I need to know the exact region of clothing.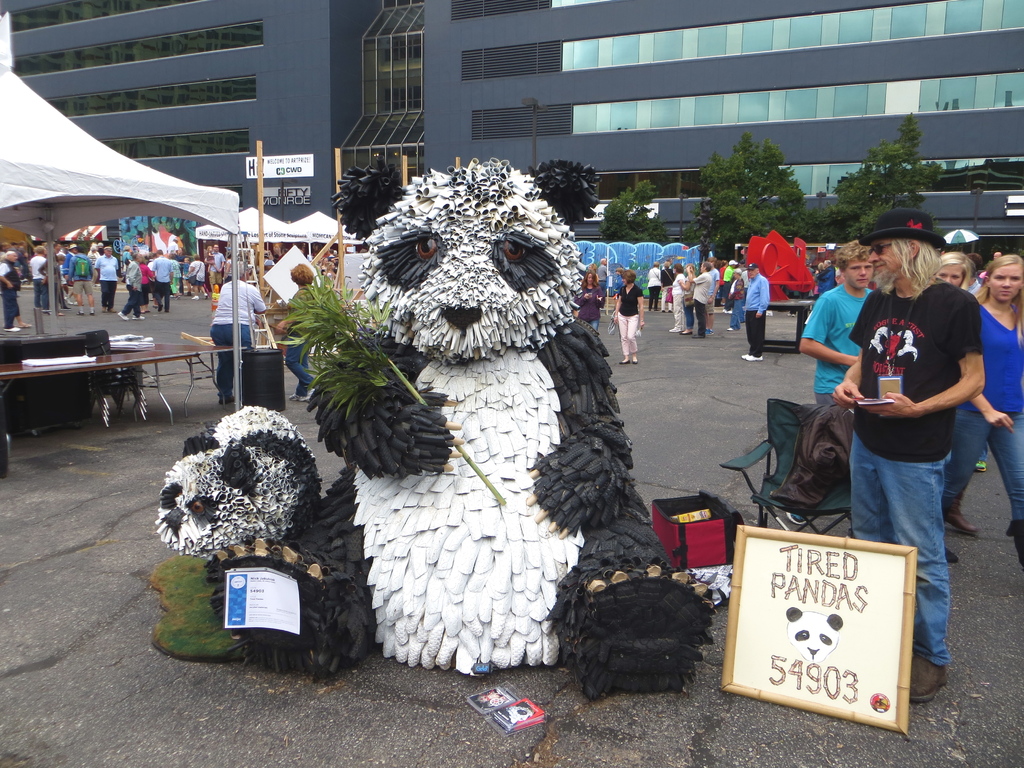
Region: [x1=571, y1=285, x2=604, y2=331].
